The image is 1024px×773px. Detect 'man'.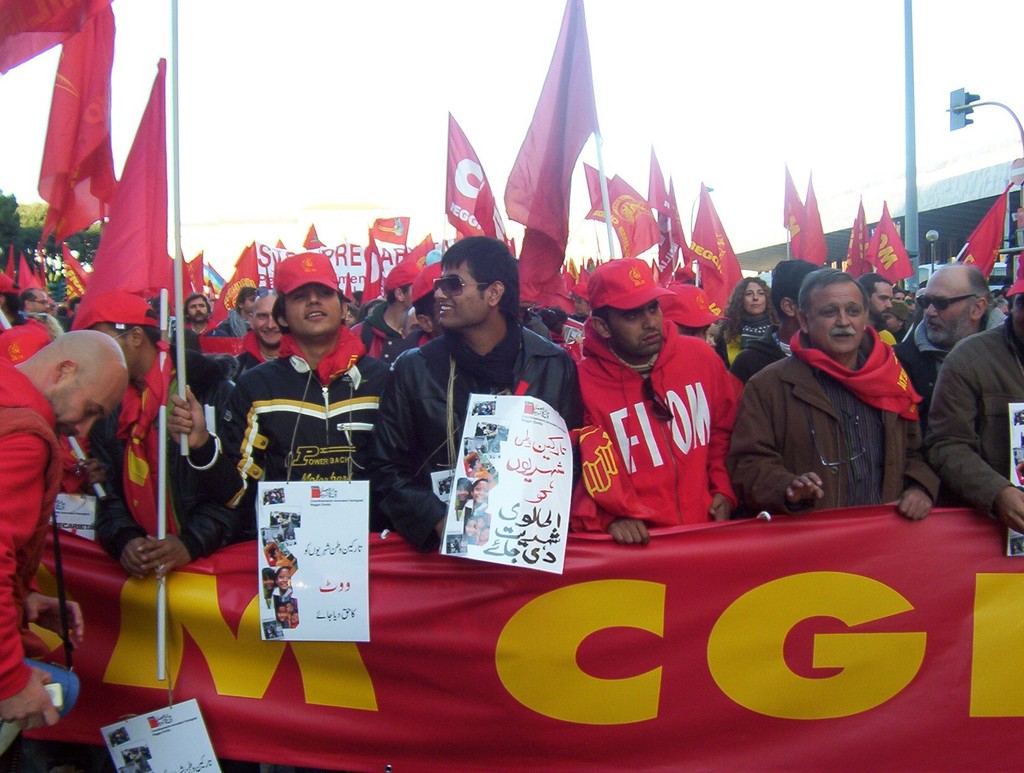
Detection: 232/290/287/389.
